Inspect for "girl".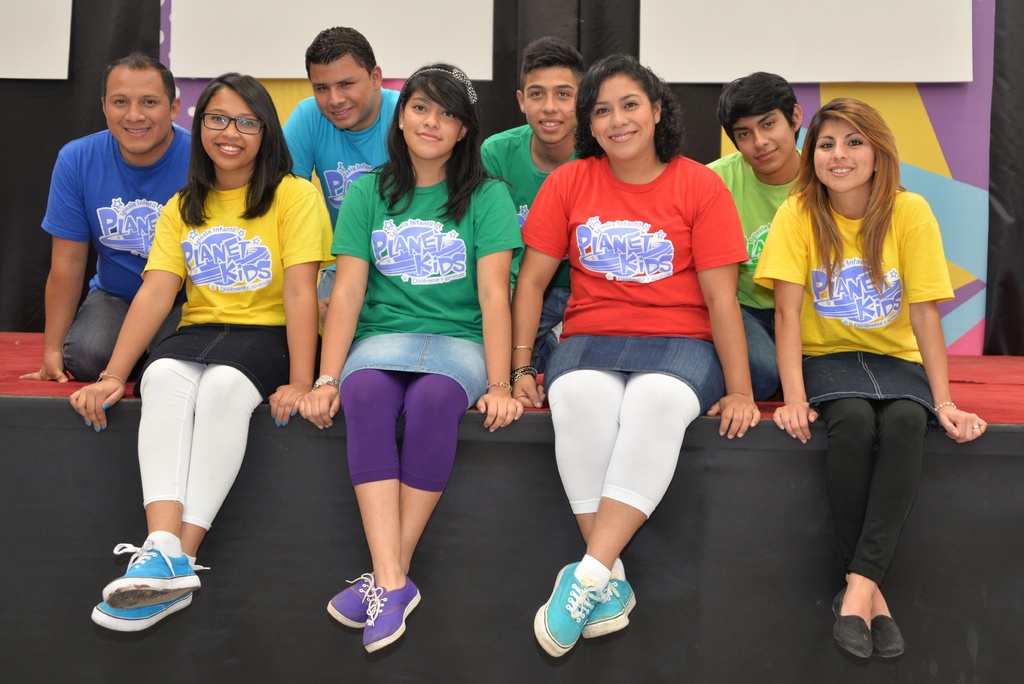
Inspection: region(751, 97, 986, 664).
